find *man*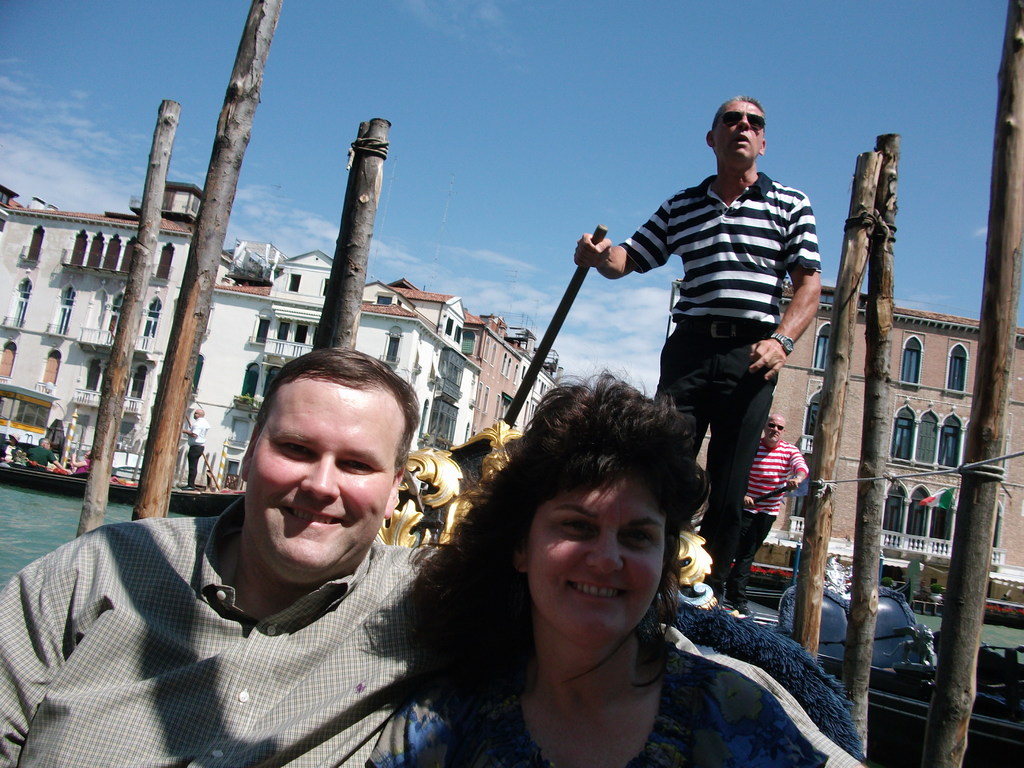
bbox(369, 369, 861, 767)
